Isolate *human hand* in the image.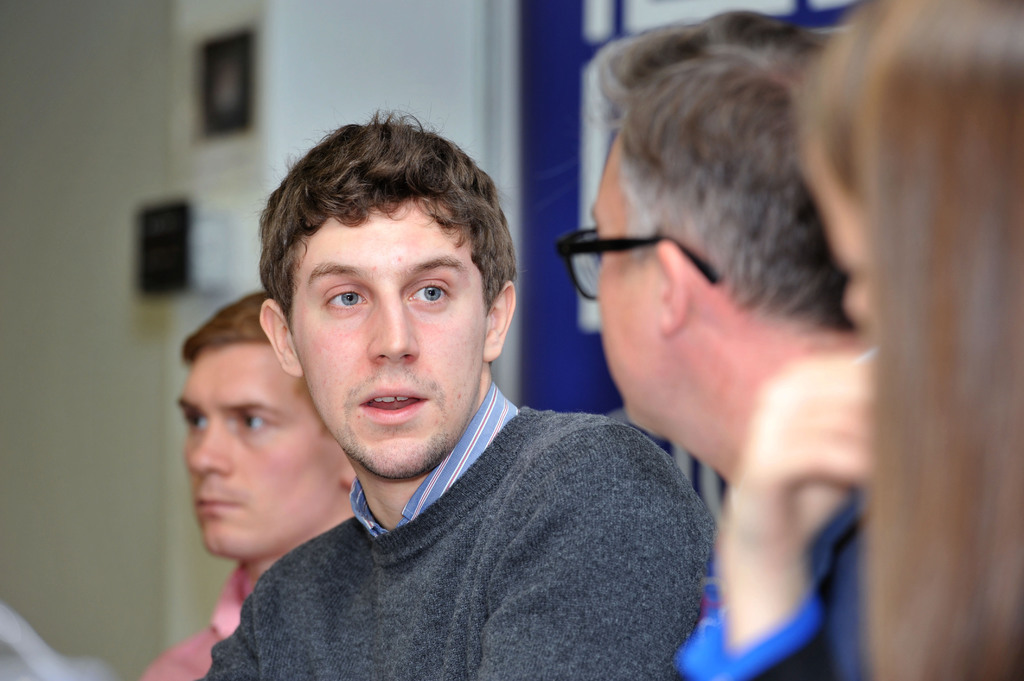
Isolated region: (x1=719, y1=357, x2=870, y2=569).
